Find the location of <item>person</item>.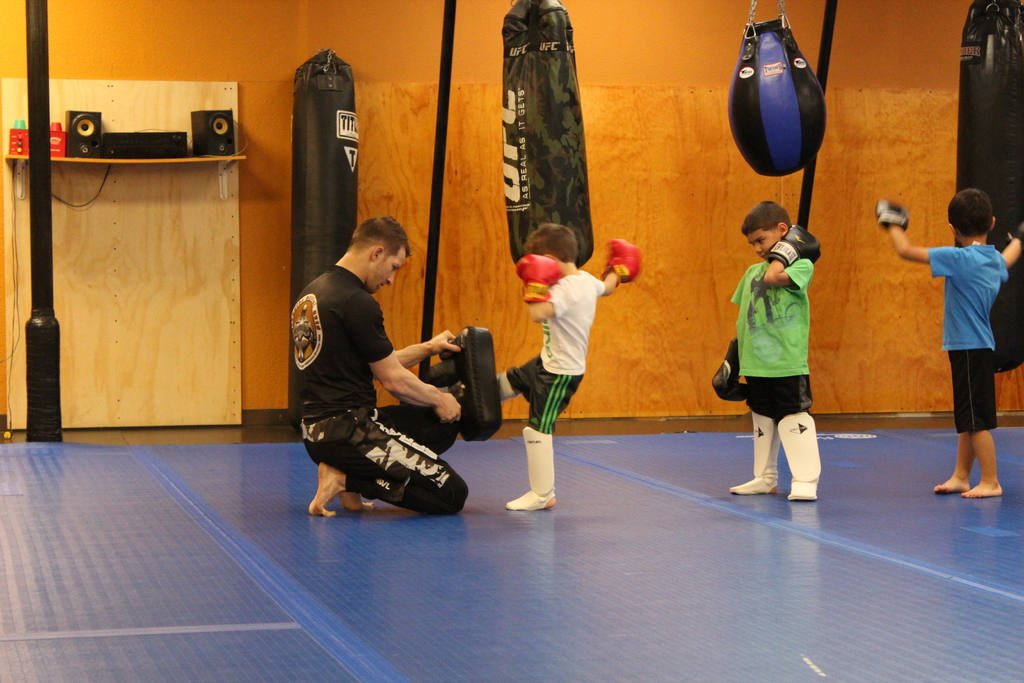
Location: {"x1": 492, "y1": 215, "x2": 628, "y2": 517}.
